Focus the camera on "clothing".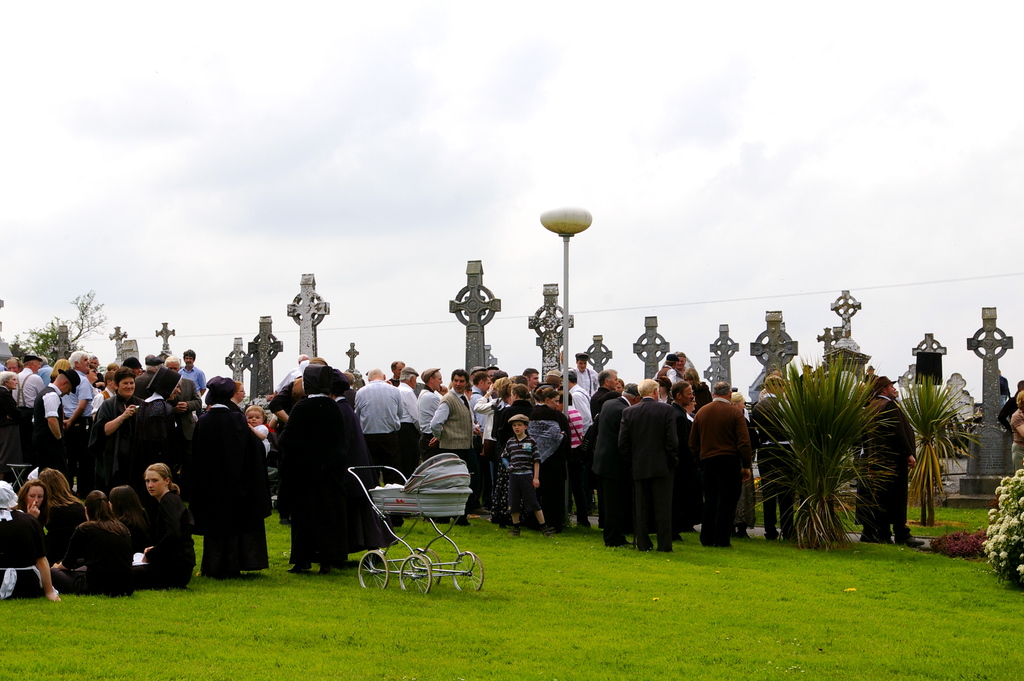
Focus region: {"left": 653, "top": 365, "right": 676, "bottom": 384}.
